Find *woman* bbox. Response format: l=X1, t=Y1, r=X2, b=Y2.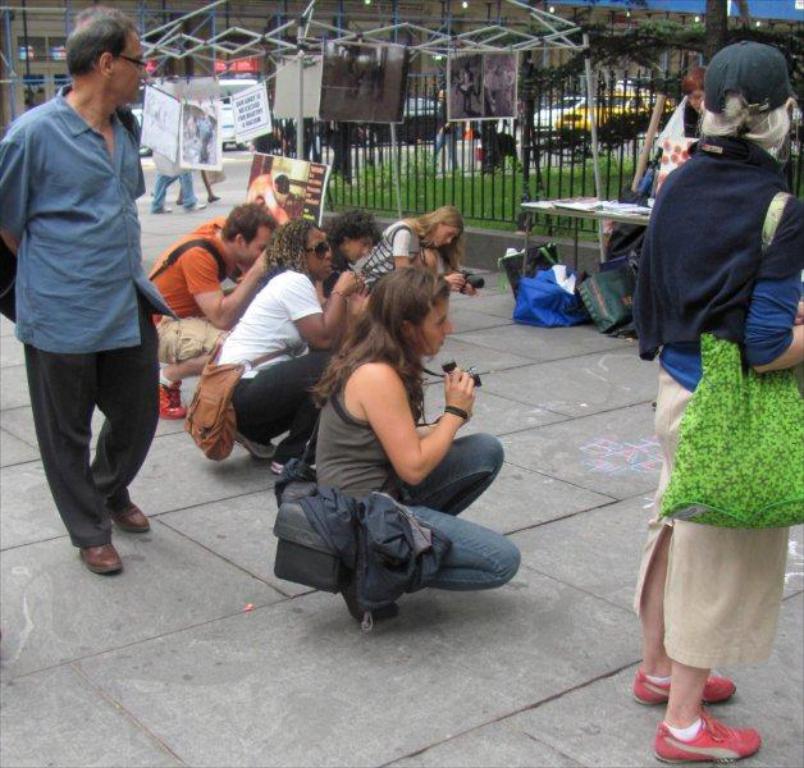
l=274, t=246, r=508, b=646.
